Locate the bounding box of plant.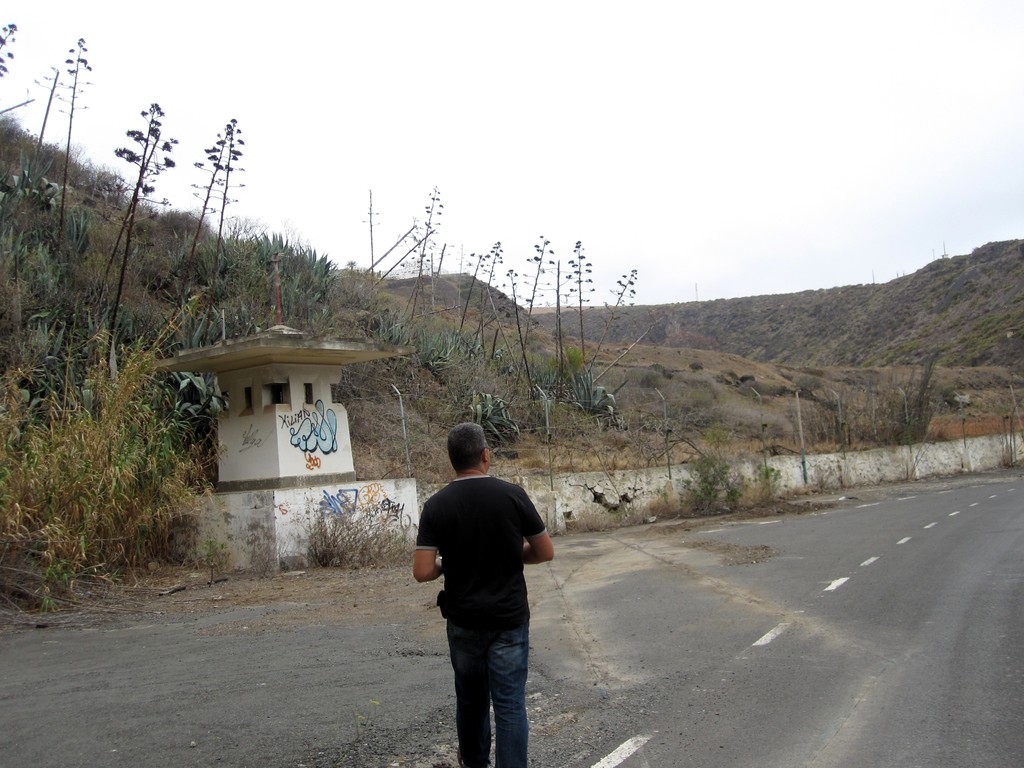
Bounding box: (181,119,243,343).
